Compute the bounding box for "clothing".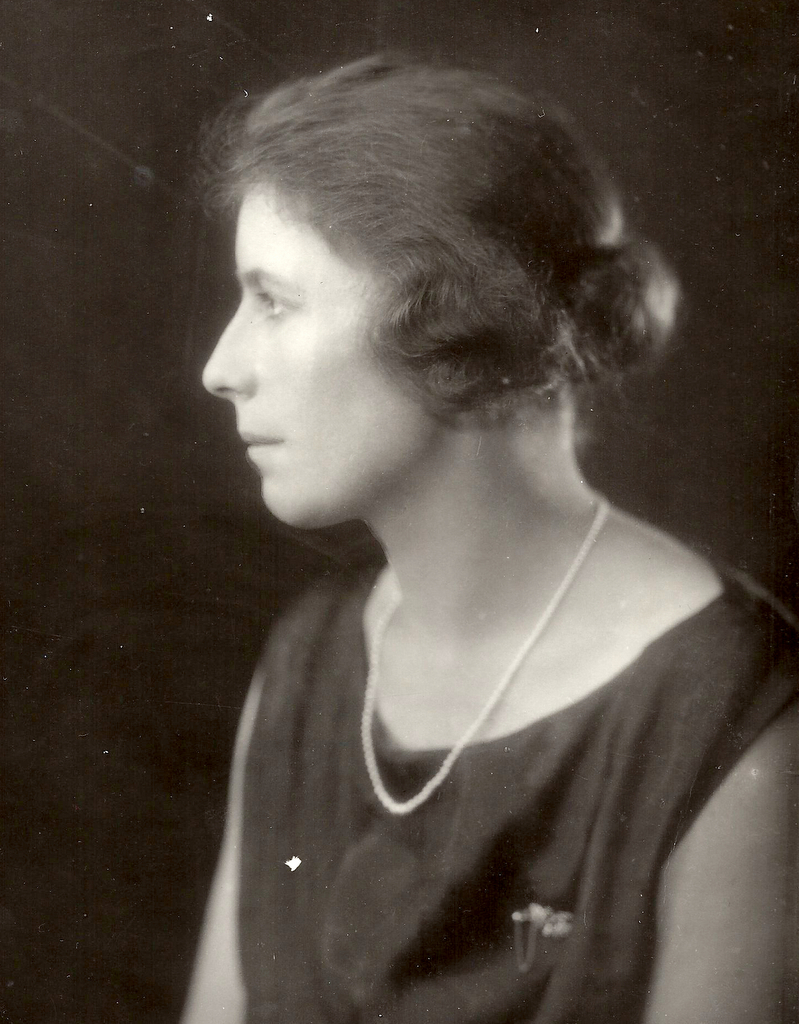
pyautogui.locateOnScreen(201, 441, 798, 1019).
